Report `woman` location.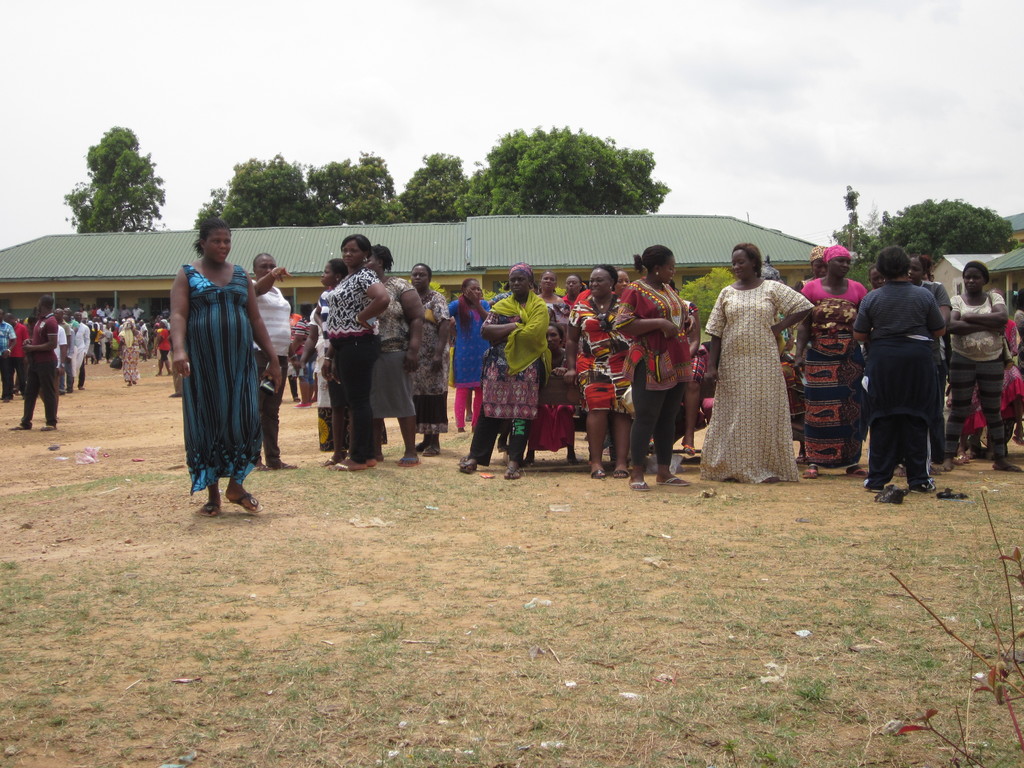
Report: bbox=(950, 257, 1005, 474).
